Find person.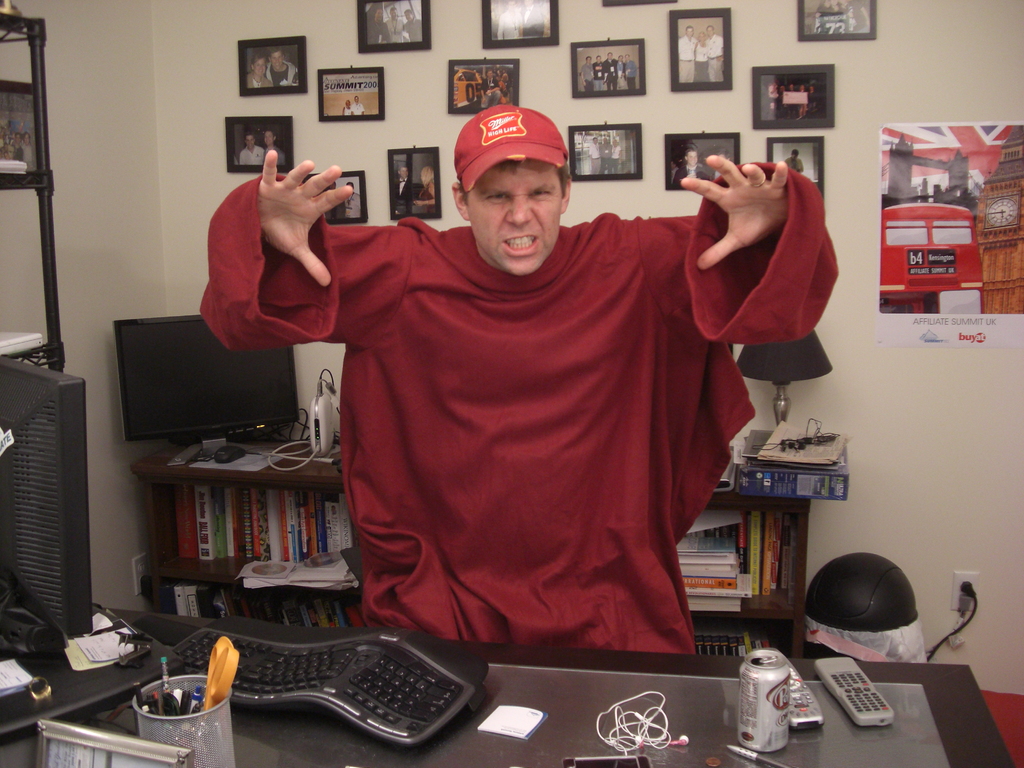
BBox(496, 0, 525, 40).
